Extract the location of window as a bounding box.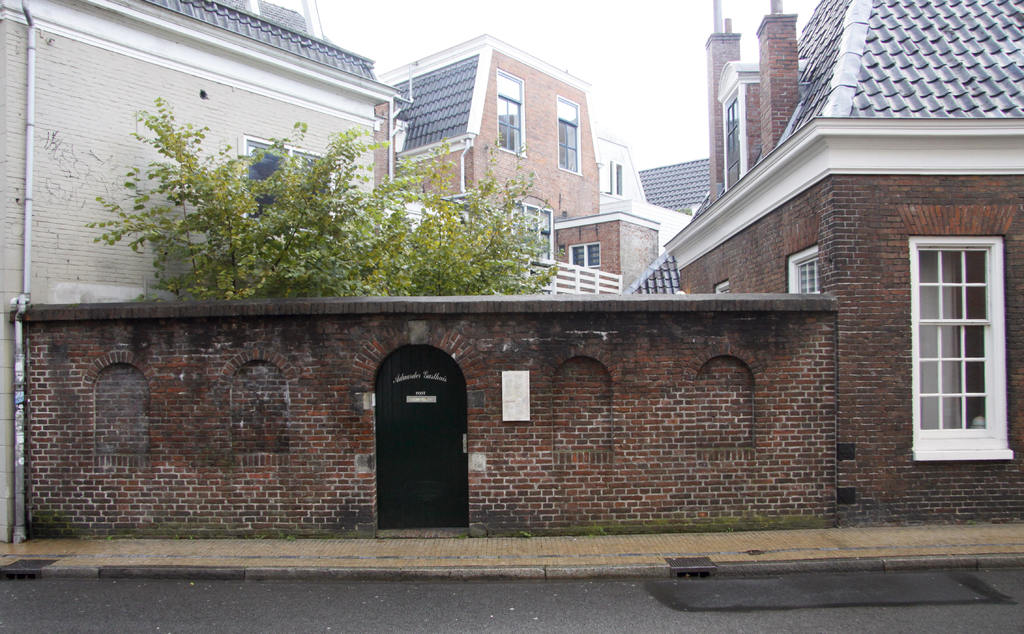
{"left": 911, "top": 233, "right": 1009, "bottom": 453}.
